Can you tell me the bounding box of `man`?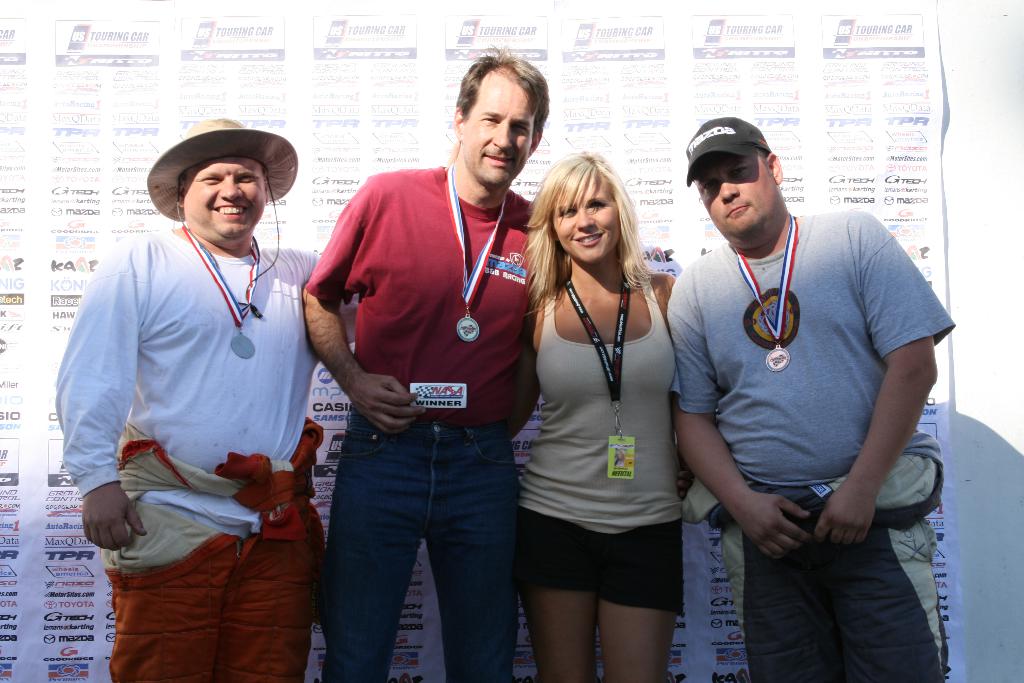
<region>50, 115, 362, 682</region>.
